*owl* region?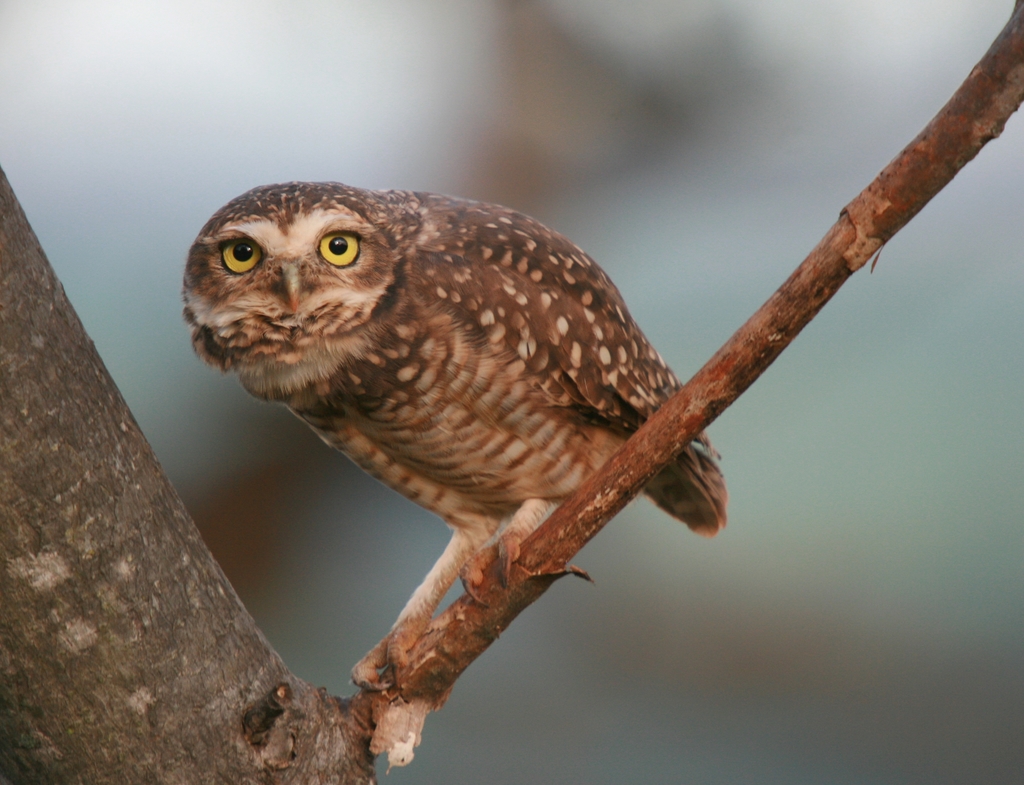
(184,176,732,695)
